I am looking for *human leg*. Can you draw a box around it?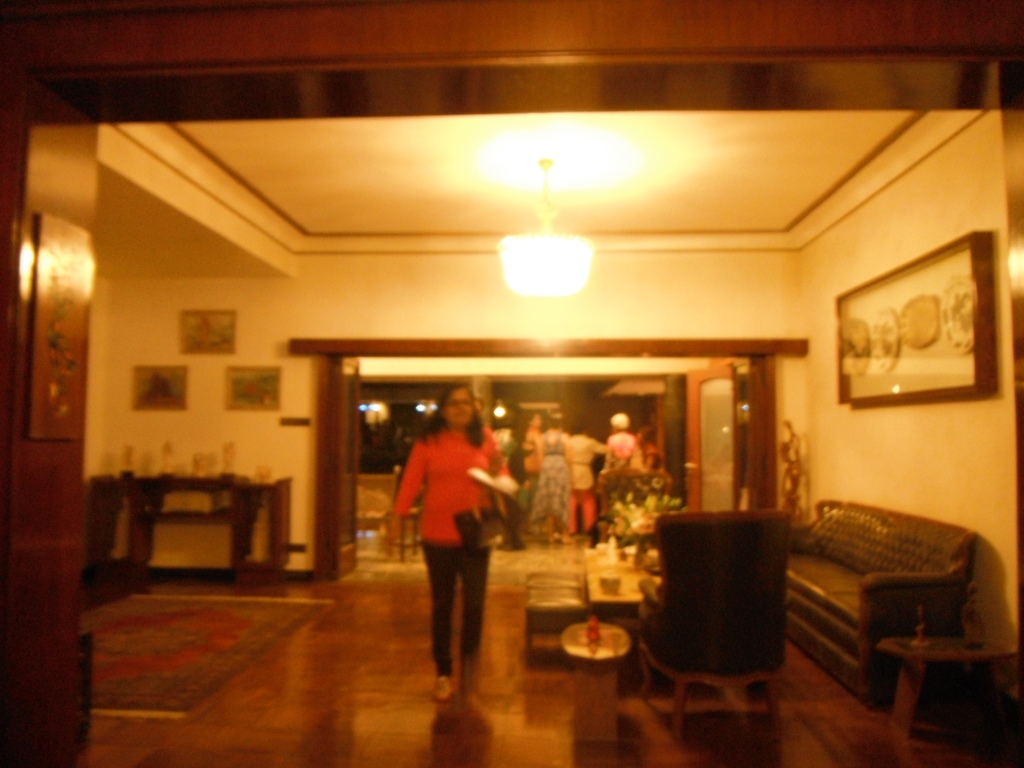
Sure, the bounding box is (x1=417, y1=538, x2=460, y2=698).
